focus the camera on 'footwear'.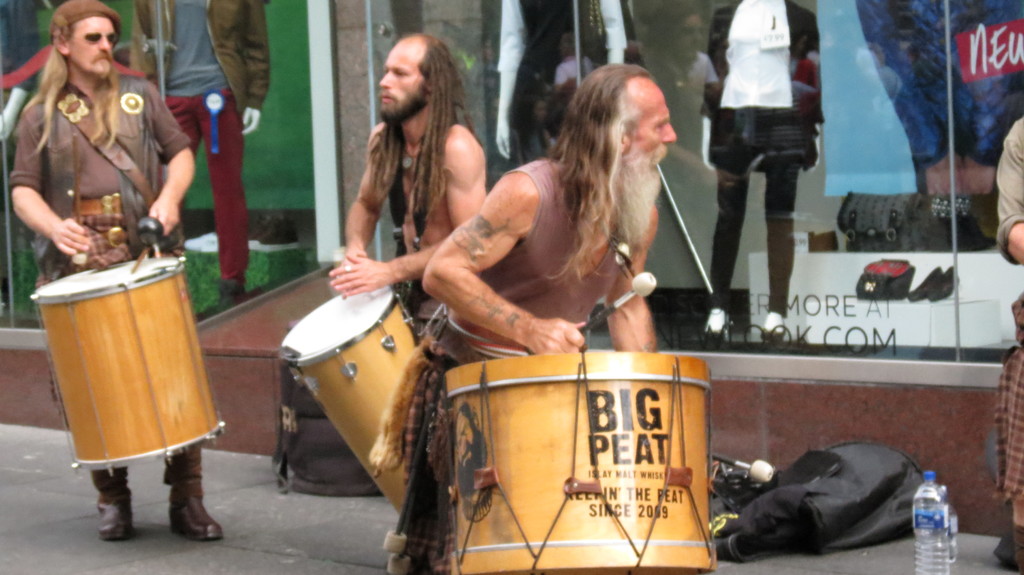
Focus region: {"x1": 100, "y1": 461, "x2": 150, "y2": 539}.
